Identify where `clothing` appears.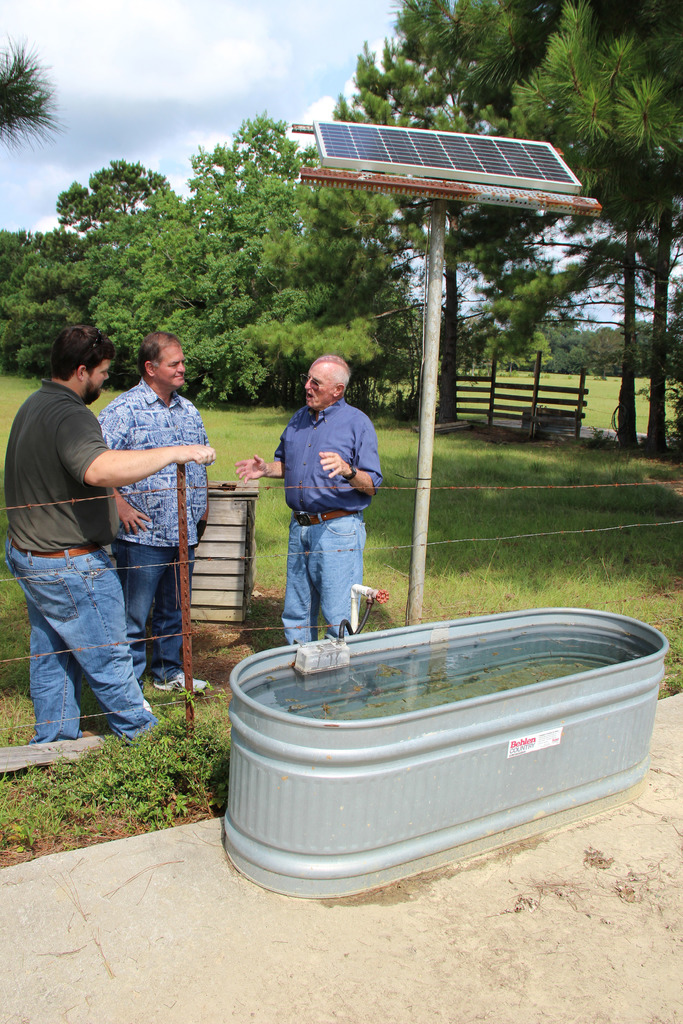
Appears at bbox=[274, 401, 383, 646].
